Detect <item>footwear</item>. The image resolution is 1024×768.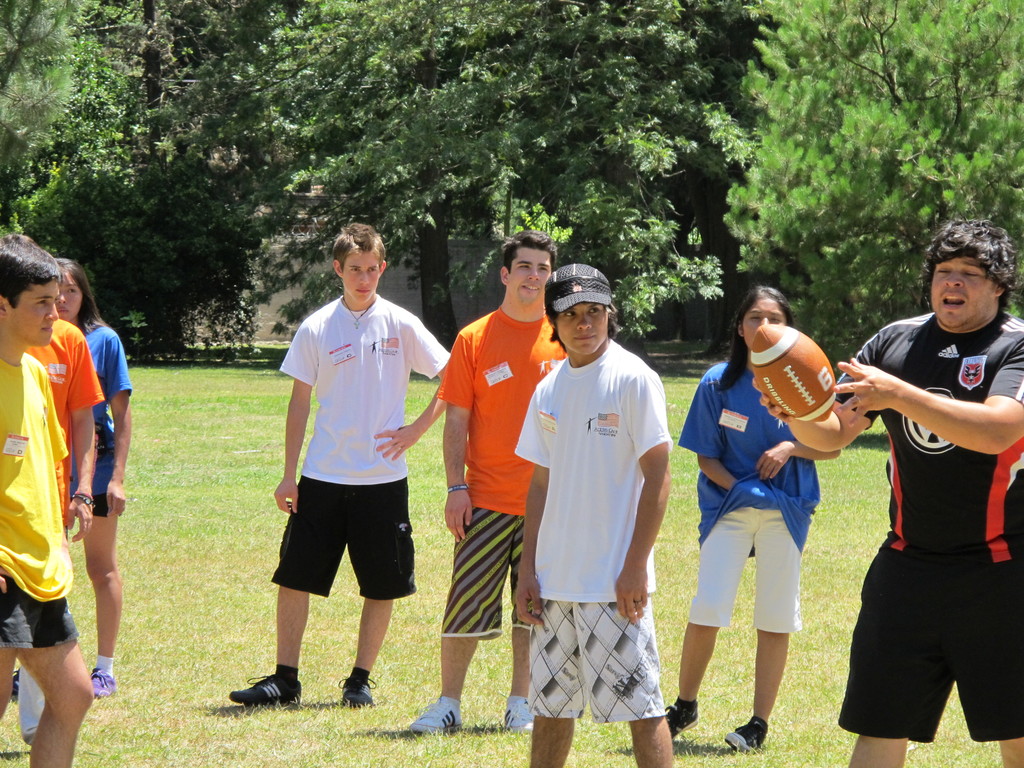
<region>89, 668, 118, 696</region>.
